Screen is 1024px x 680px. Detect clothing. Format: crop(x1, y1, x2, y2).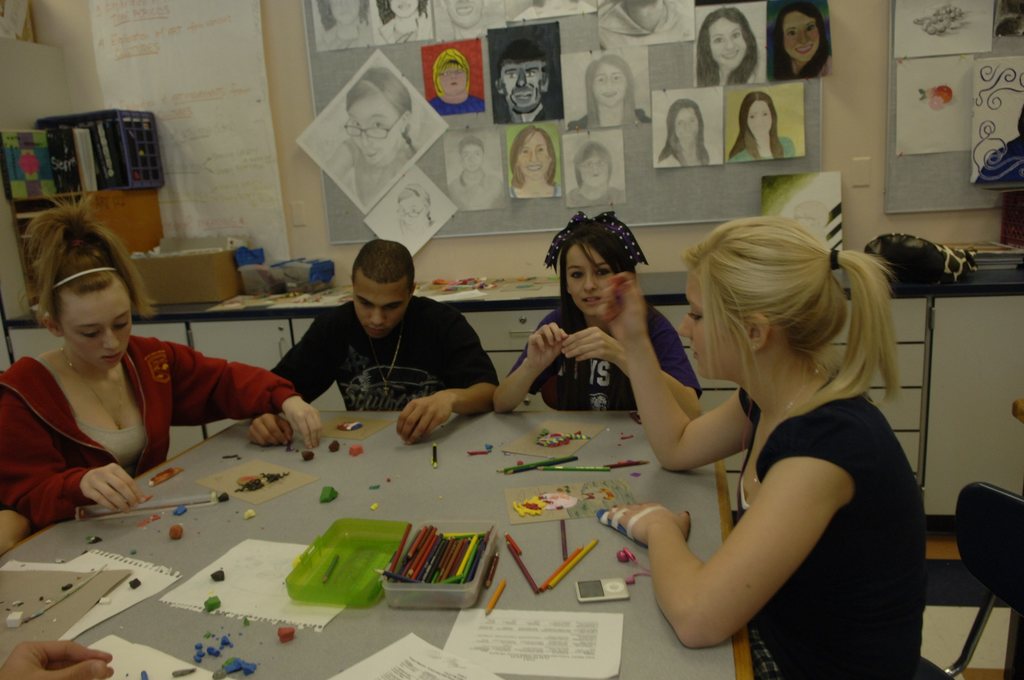
crop(7, 323, 194, 542).
